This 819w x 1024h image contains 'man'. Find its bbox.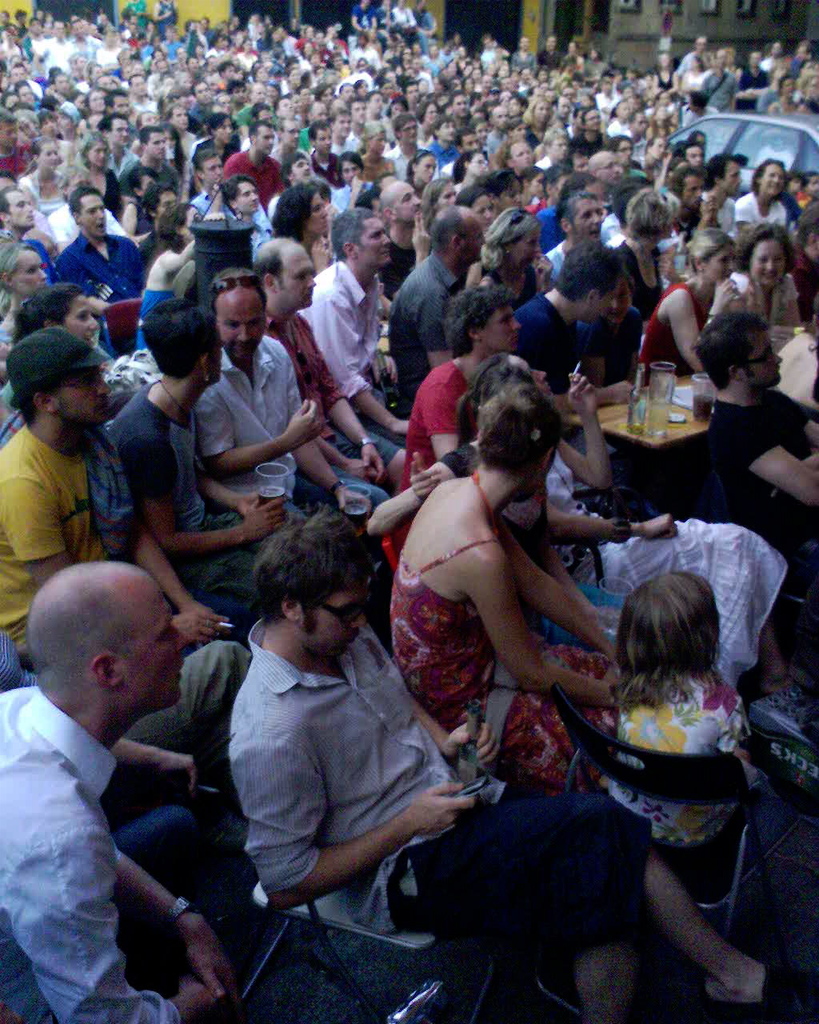
left=238, top=82, right=270, bottom=117.
